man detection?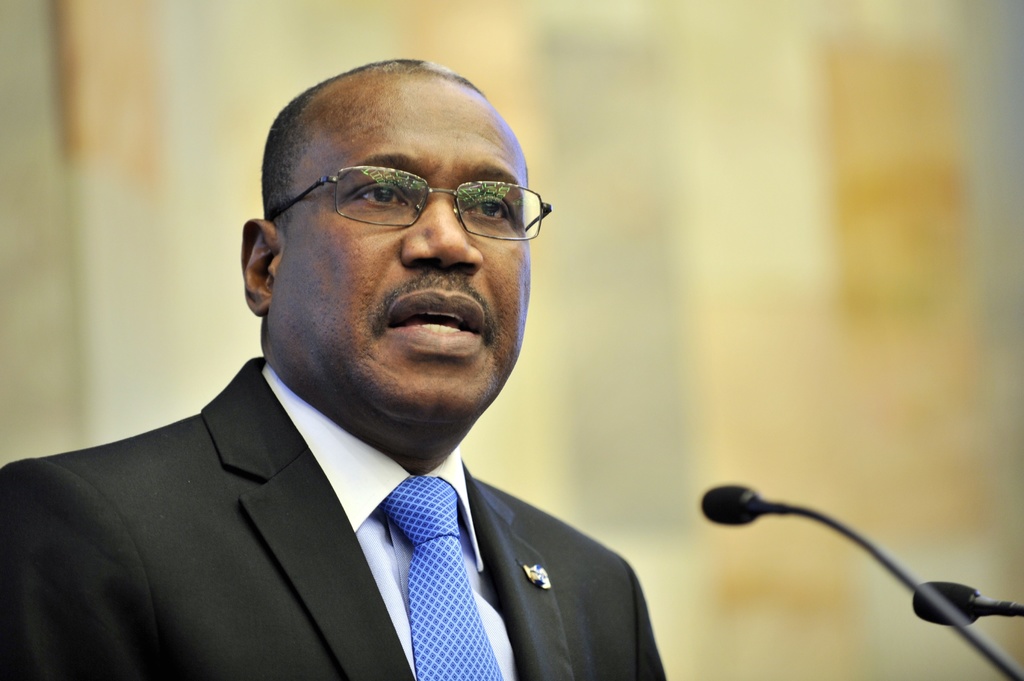
(0, 61, 719, 678)
